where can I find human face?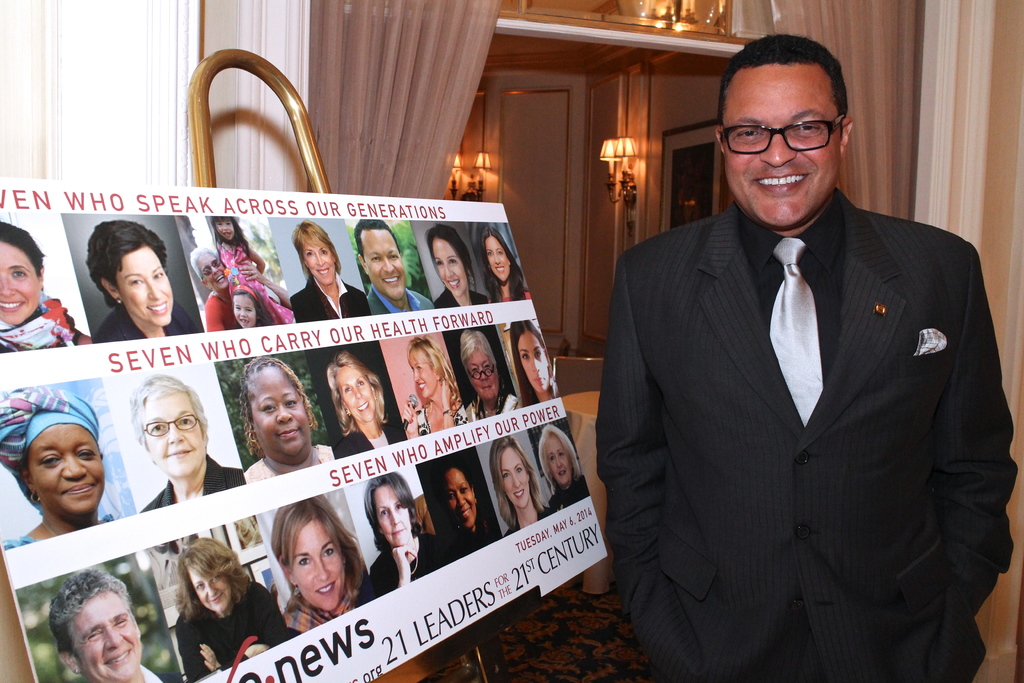
You can find it at (x1=114, y1=243, x2=174, y2=327).
